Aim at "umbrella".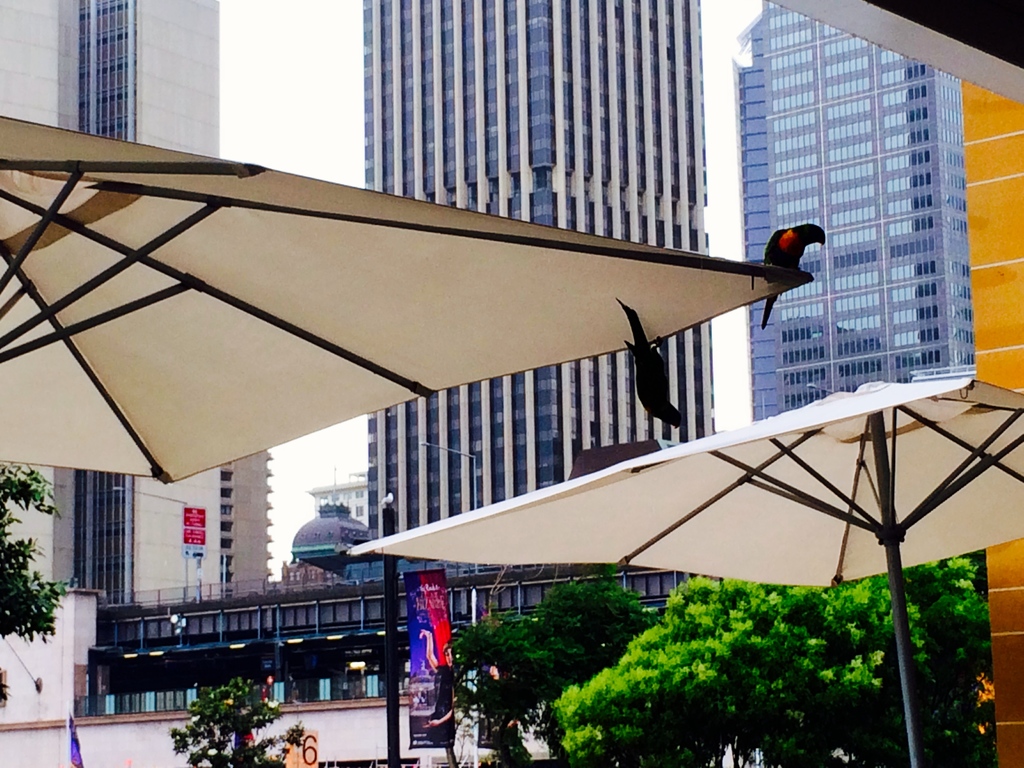
Aimed at <region>347, 381, 1023, 767</region>.
